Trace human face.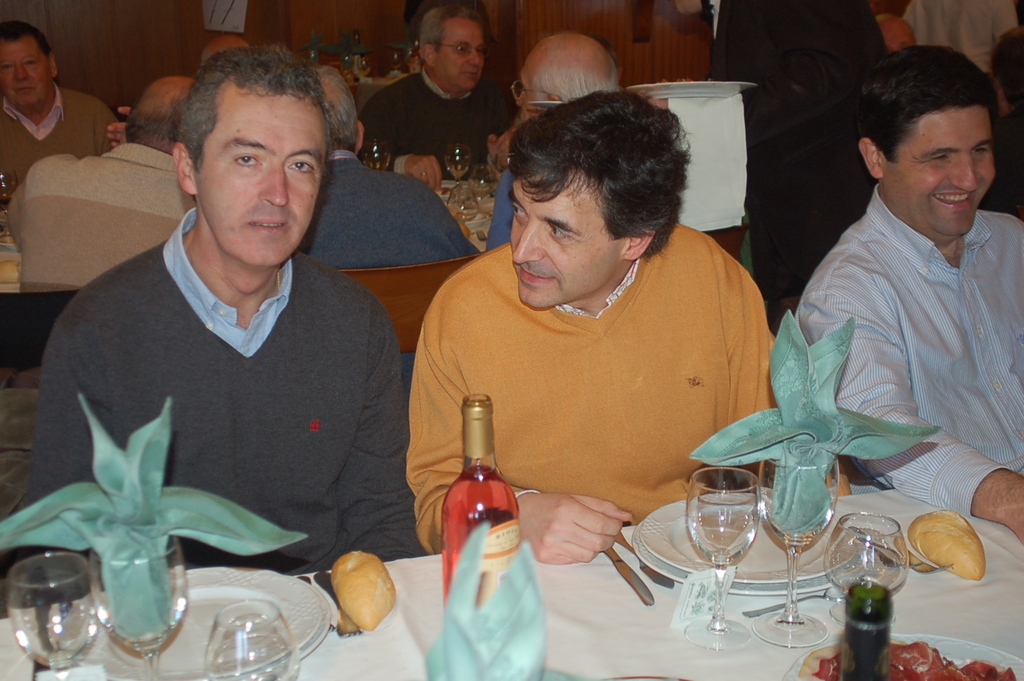
Traced to 192/75/332/275.
